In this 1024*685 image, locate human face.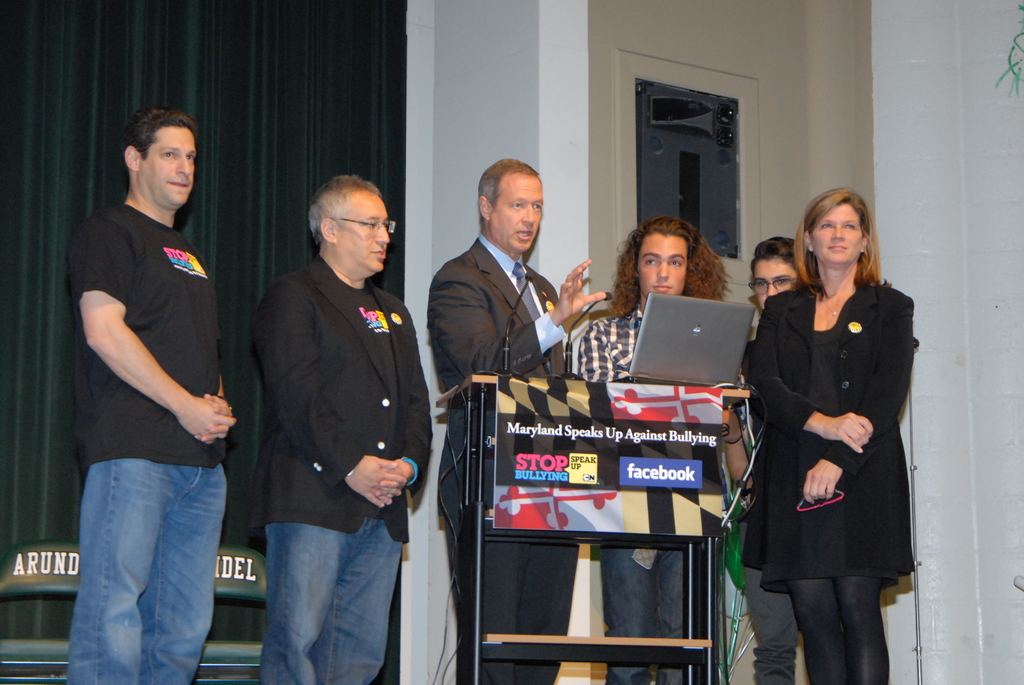
Bounding box: (488,175,543,255).
